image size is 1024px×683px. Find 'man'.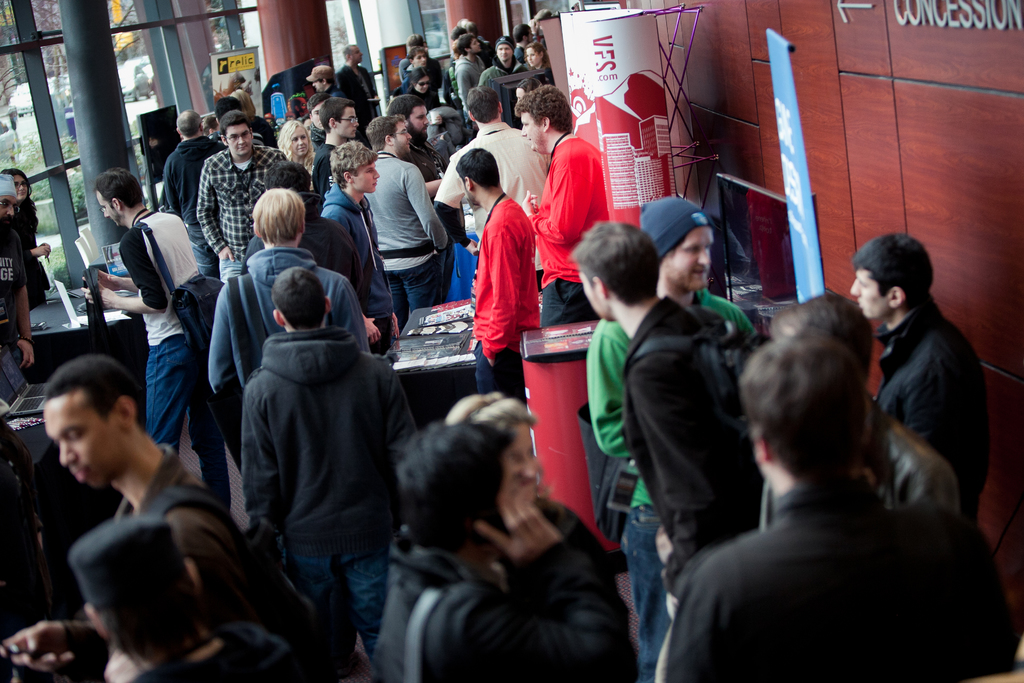
box=[479, 38, 525, 136].
